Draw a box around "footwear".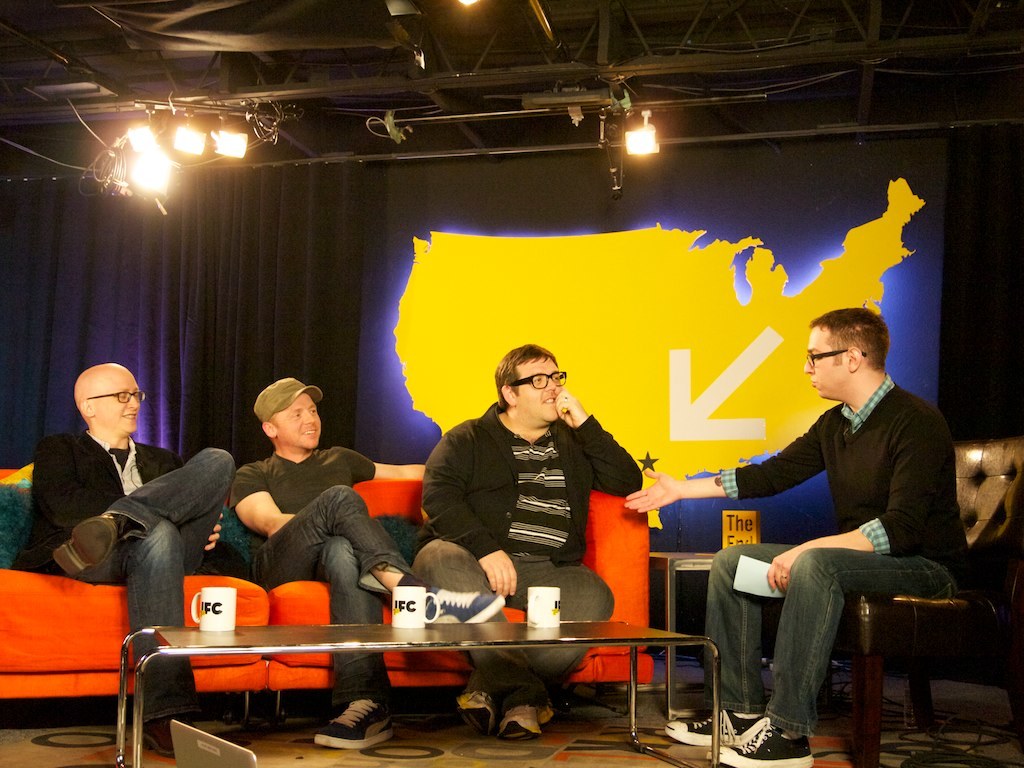
crop(661, 710, 758, 746).
